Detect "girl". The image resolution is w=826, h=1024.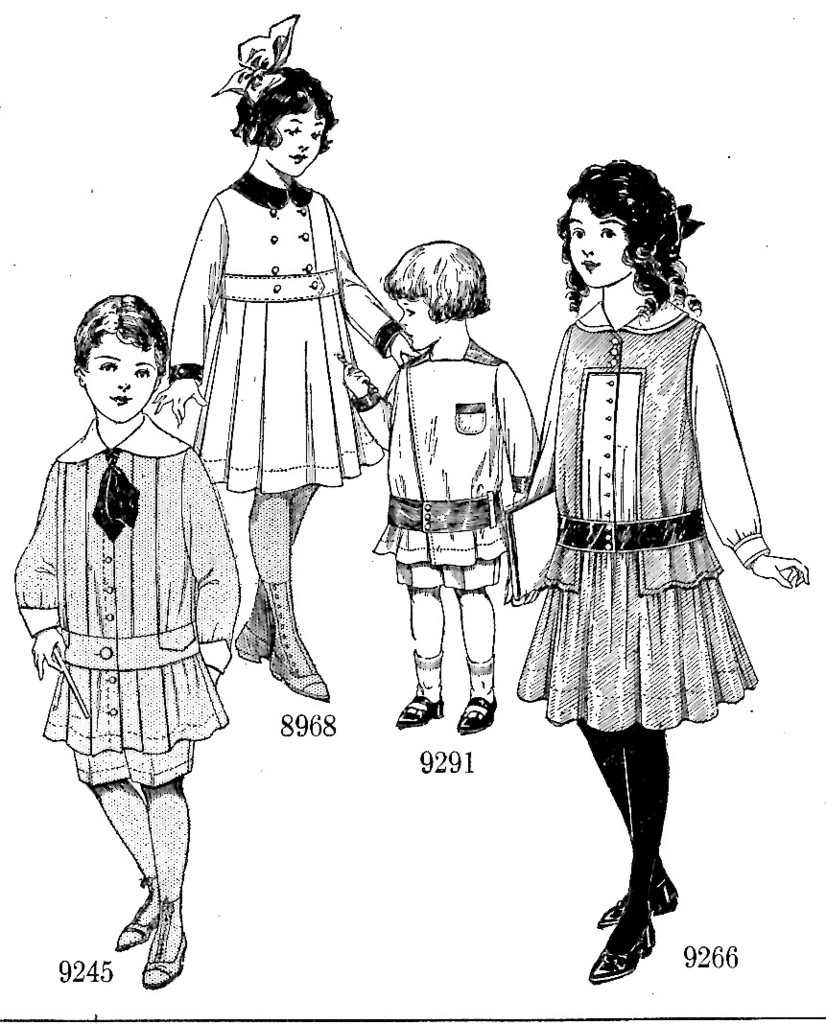
bbox(18, 297, 242, 991).
